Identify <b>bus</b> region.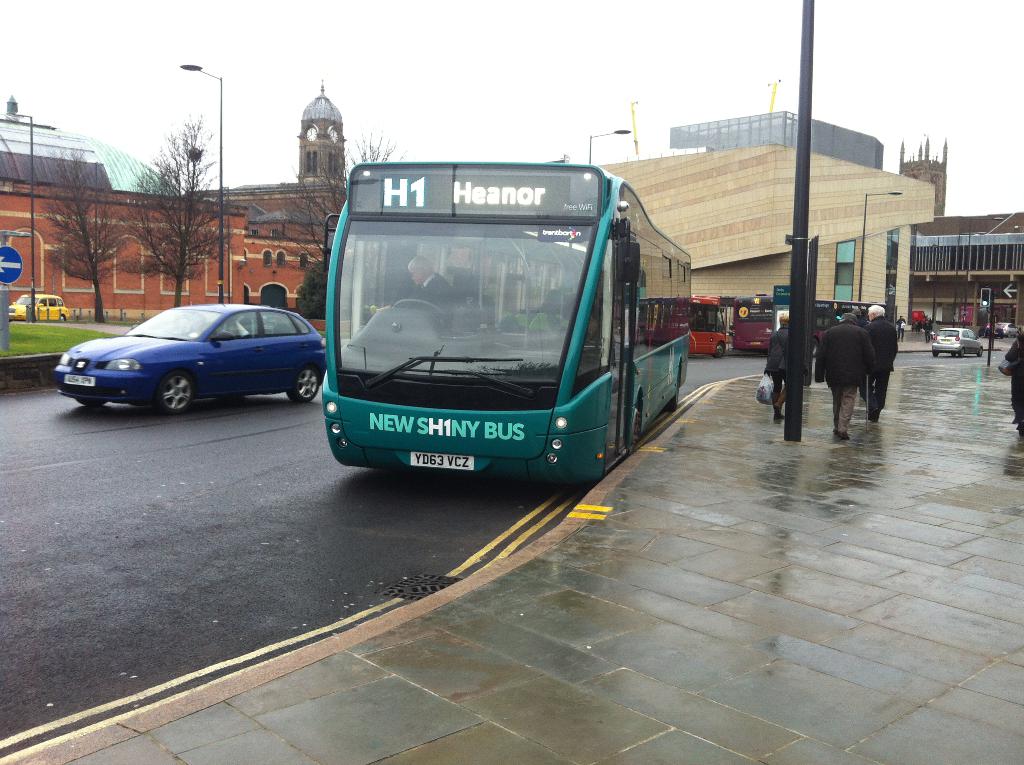
Region: <region>734, 294, 886, 355</region>.
